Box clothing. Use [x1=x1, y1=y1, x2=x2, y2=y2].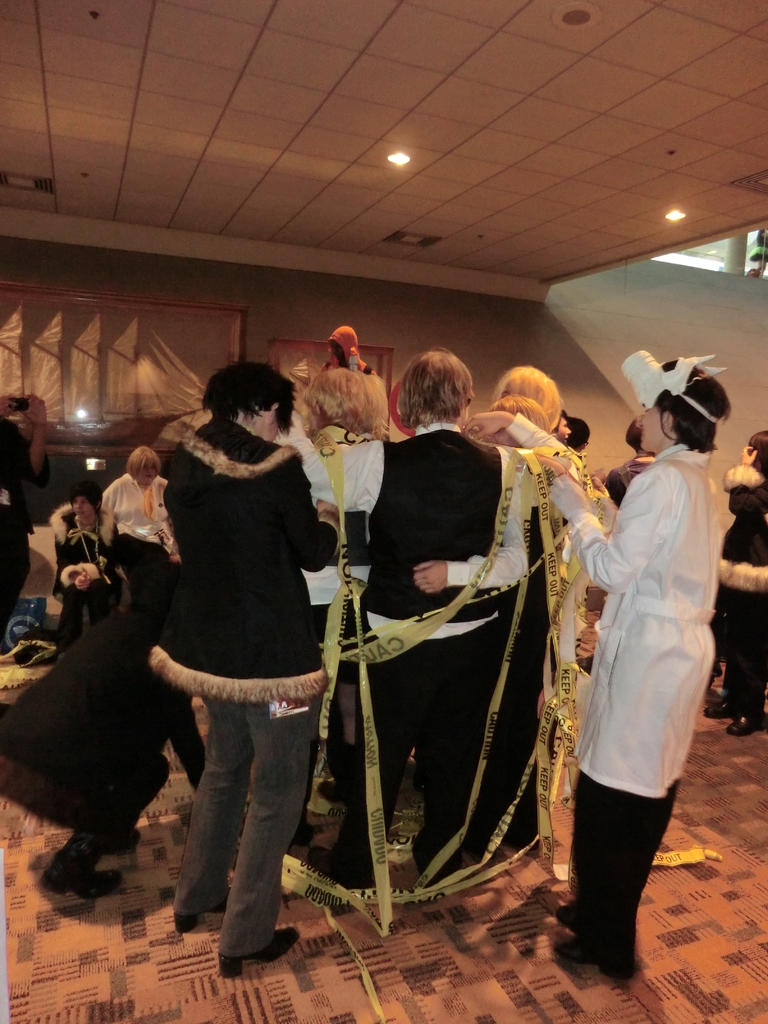
[x1=52, y1=519, x2=90, y2=645].
